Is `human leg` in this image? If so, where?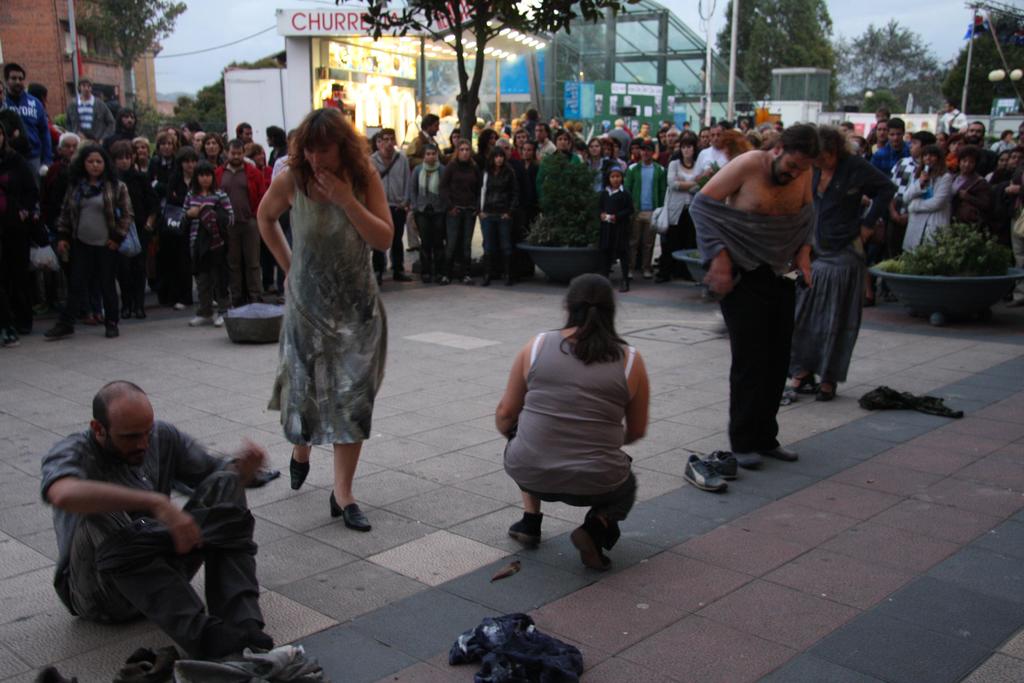
Yes, at (x1=758, y1=277, x2=798, y2=462).
